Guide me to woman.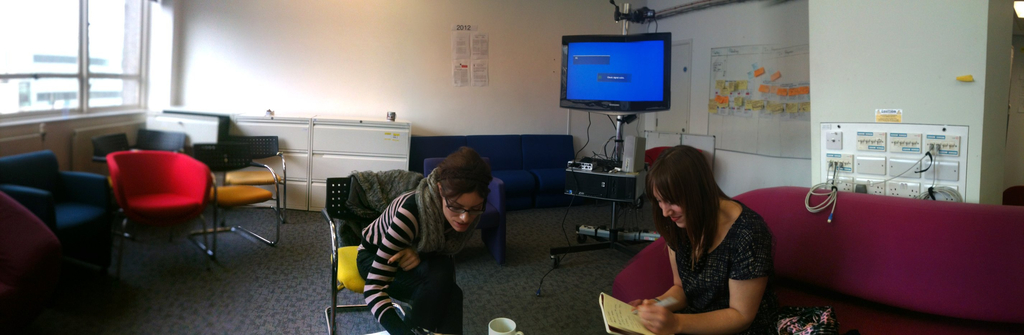
Guidance: [x1=627, y1=149, x2=778, y2=334].
